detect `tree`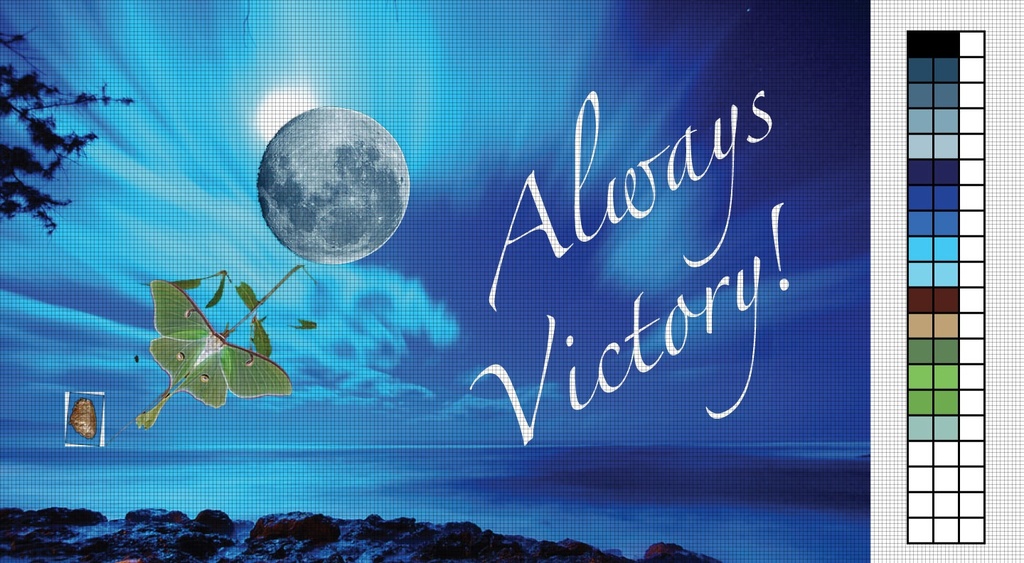
[left=0, top=33, right=114, bottom=232]
